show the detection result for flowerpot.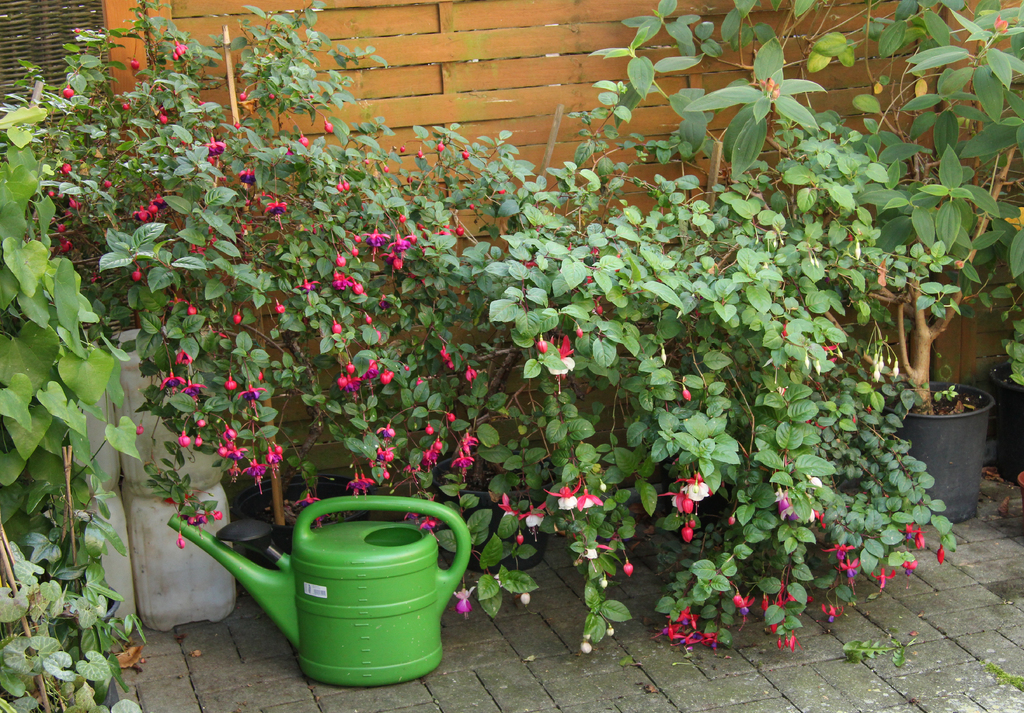
[x1=425, y1=445, x2=559, y2=571].
